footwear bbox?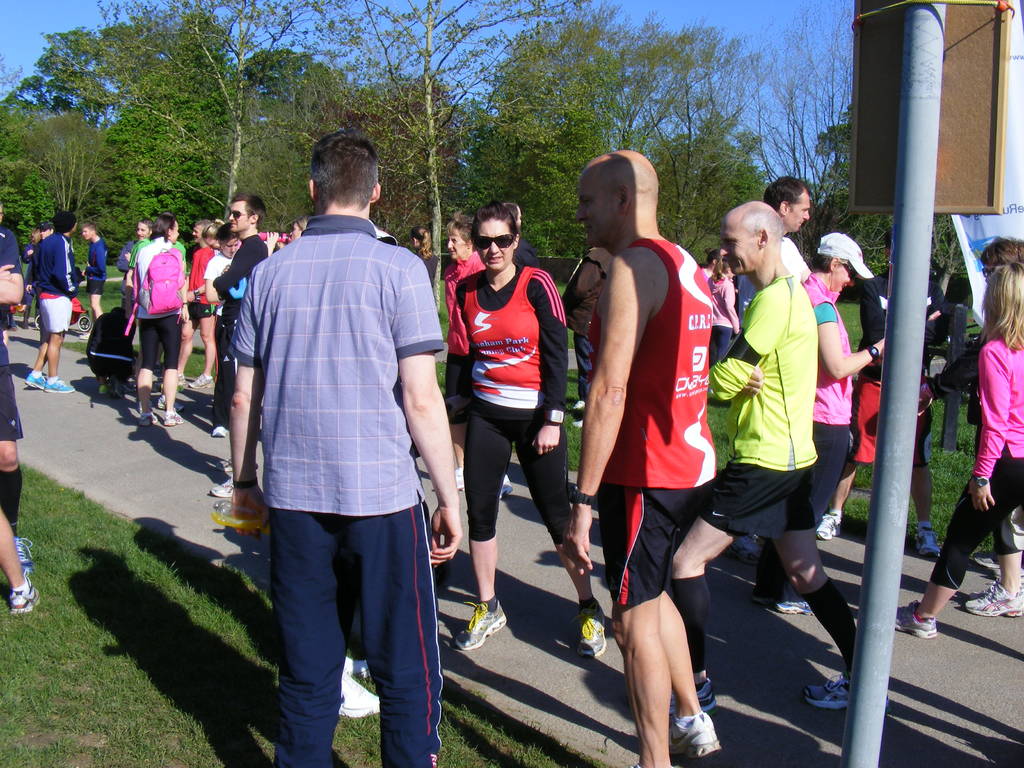
Rect(816, 508, 843, 540)
